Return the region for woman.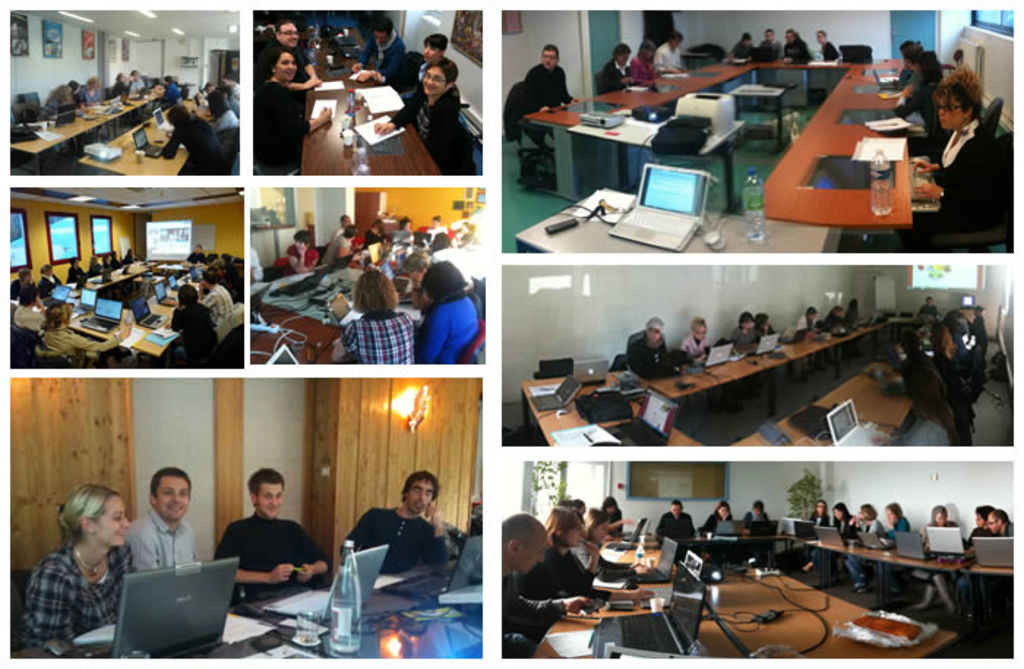
[676, 313, 714, 372].
